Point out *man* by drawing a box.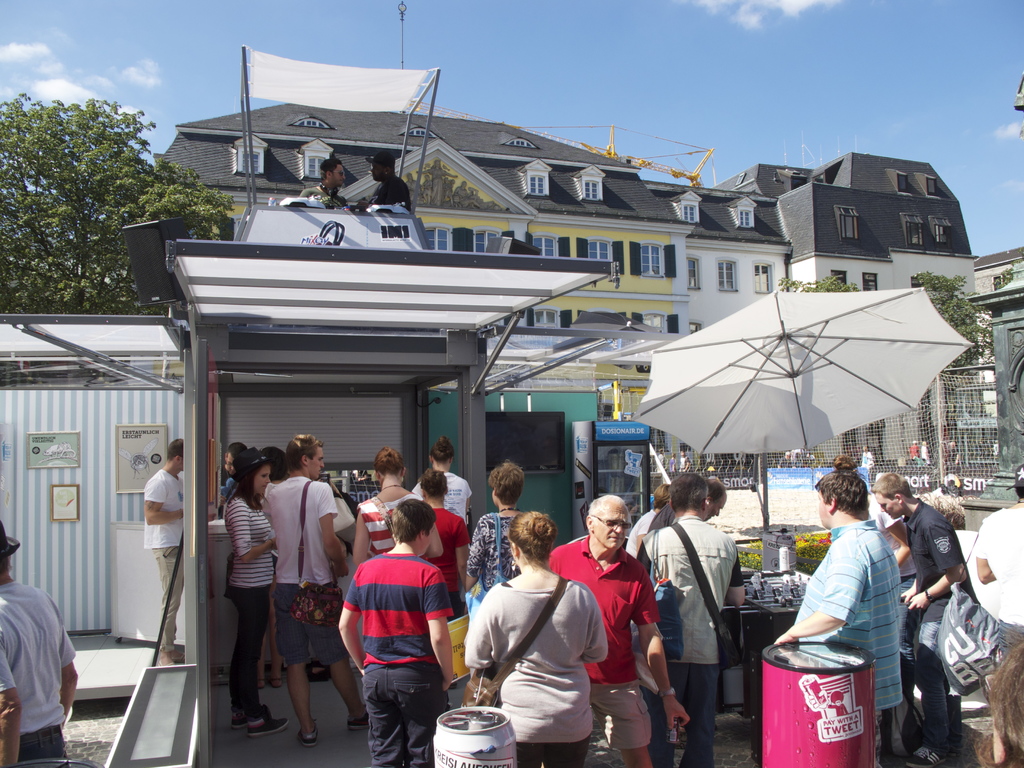
BBox(781, 469, 903, 767).
